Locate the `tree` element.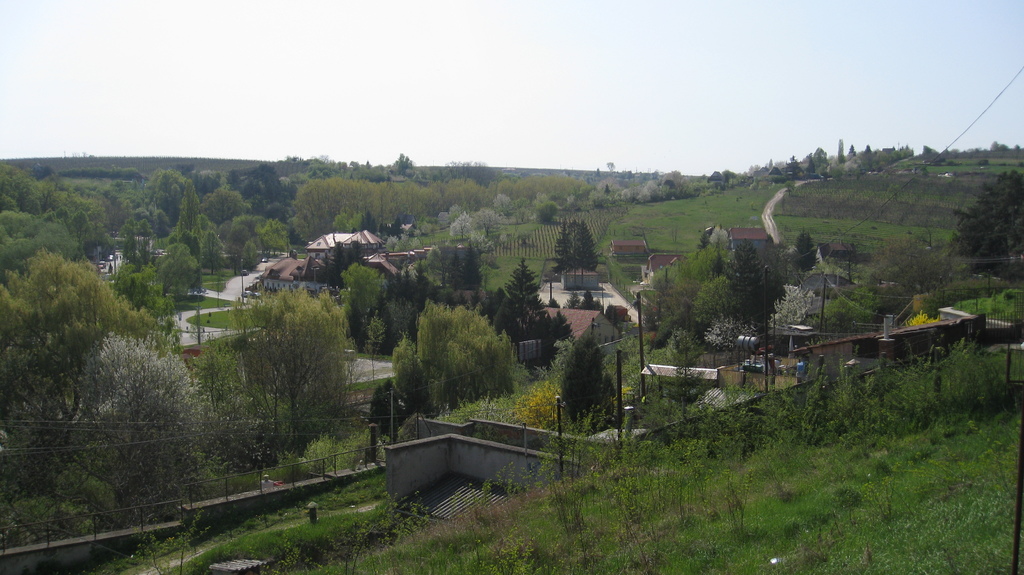
Element bbox: <region>388, 148, 429, 186</region>.
